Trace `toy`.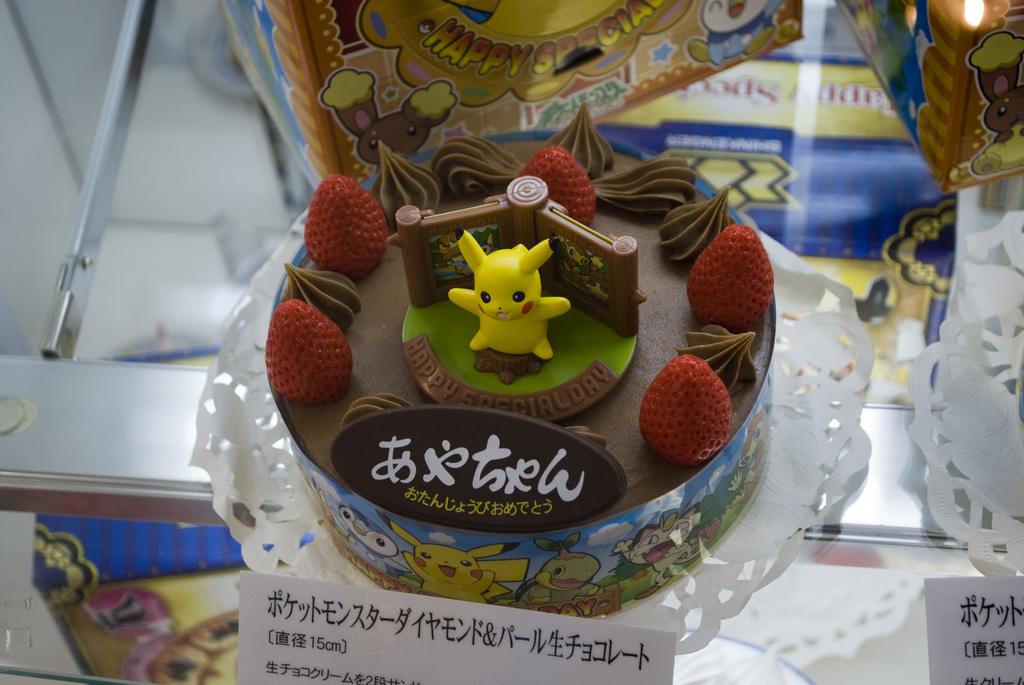
Traced to rect(378, 510, 529, 607).
